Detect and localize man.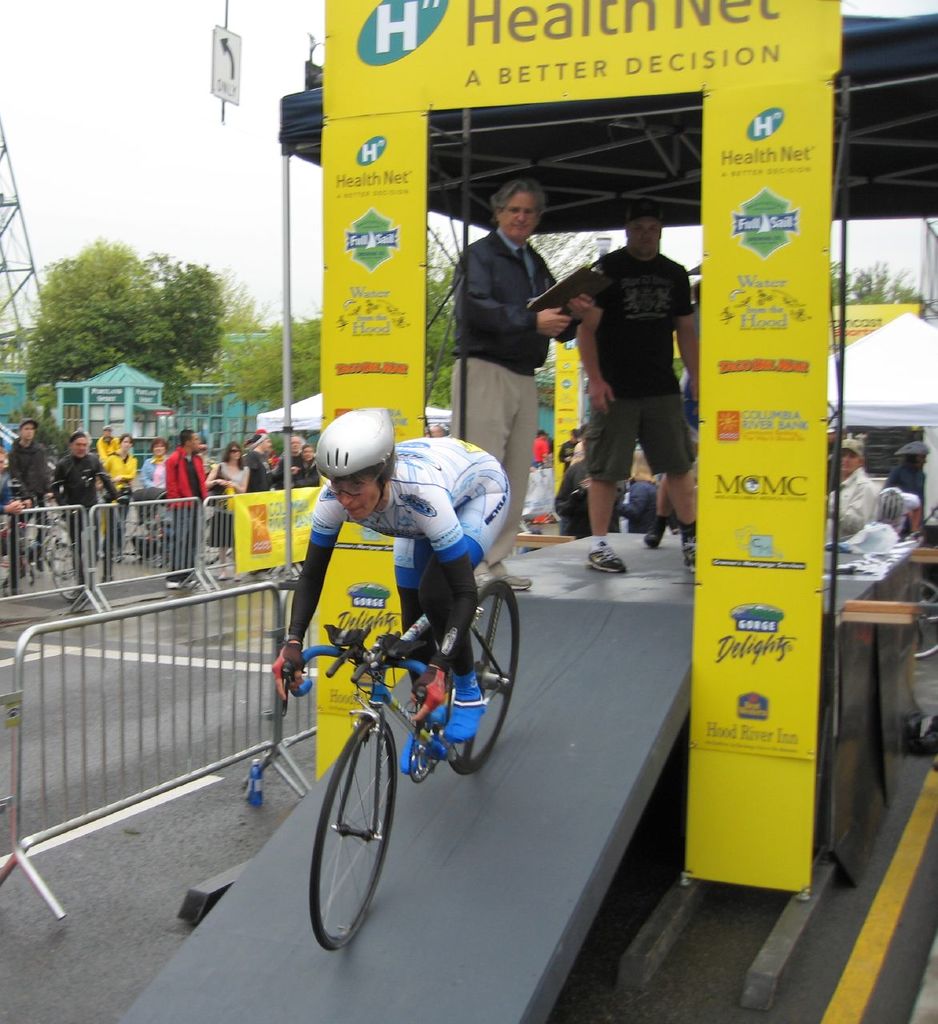
Localized at (left=451, top=175, right=591, bottom=596).
